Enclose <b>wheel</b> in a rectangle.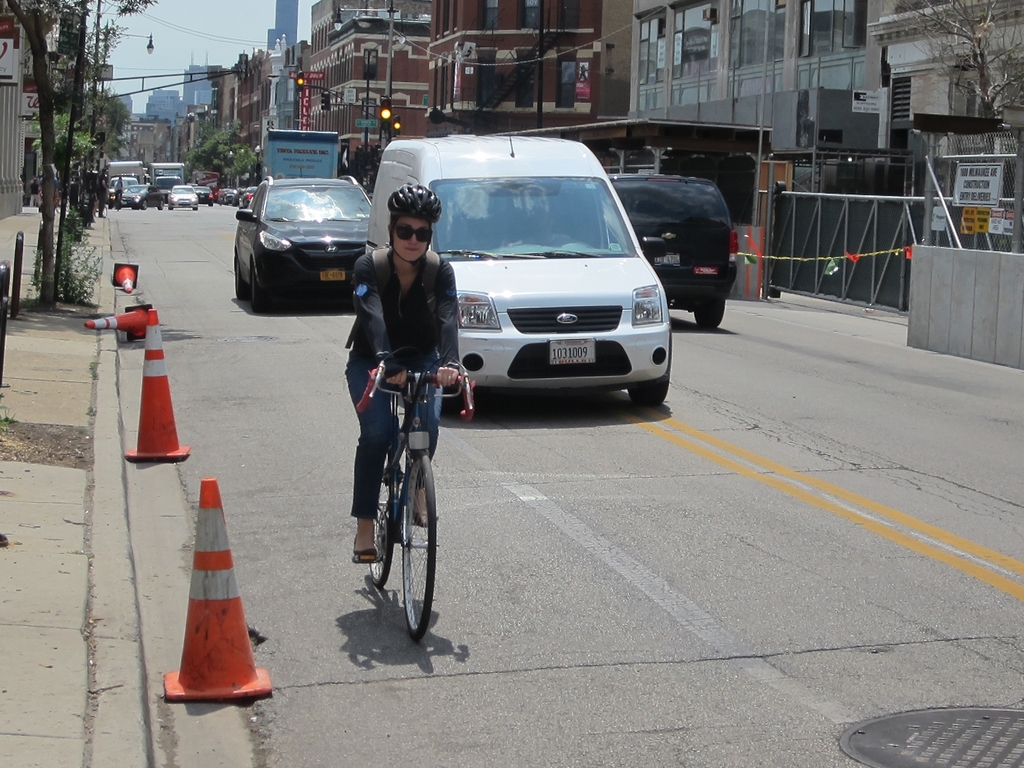
bbox=(627, 344, 668, 419).
